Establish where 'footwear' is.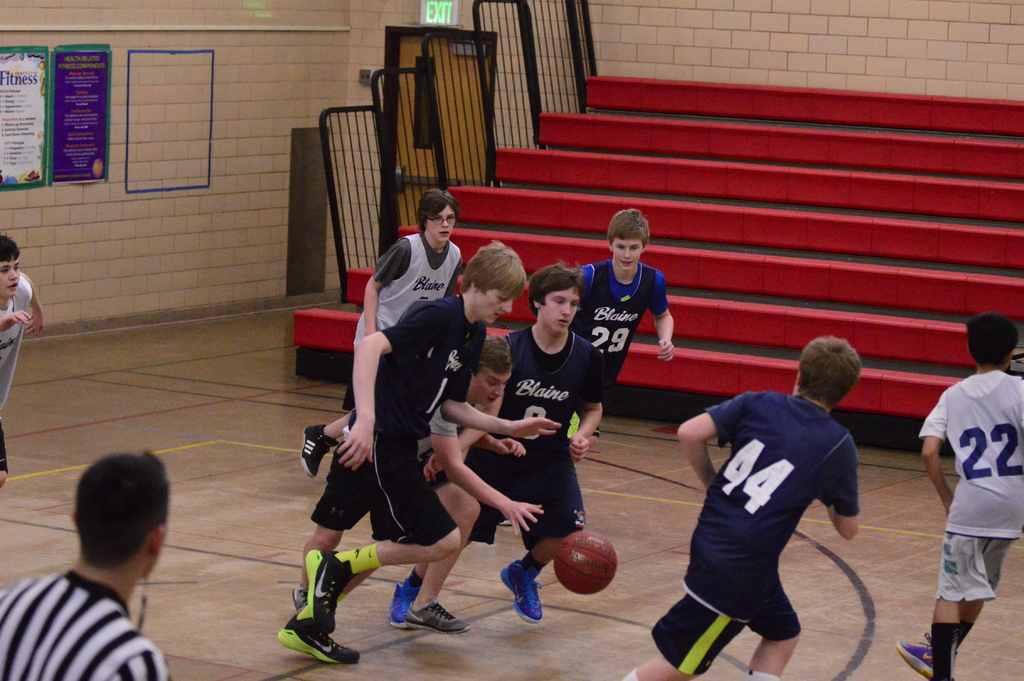
Established at [304, 552, 355, 640].
